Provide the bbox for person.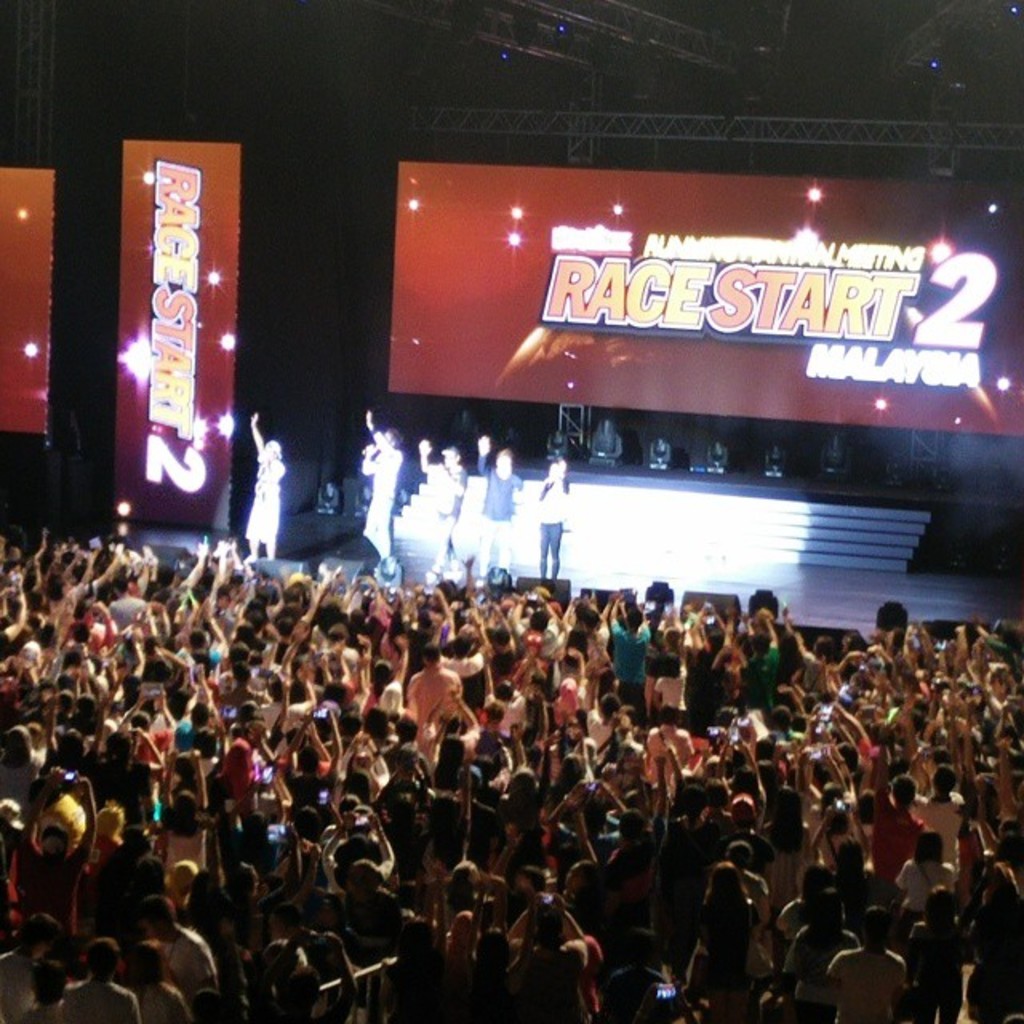
422, 445, 461, 571.
